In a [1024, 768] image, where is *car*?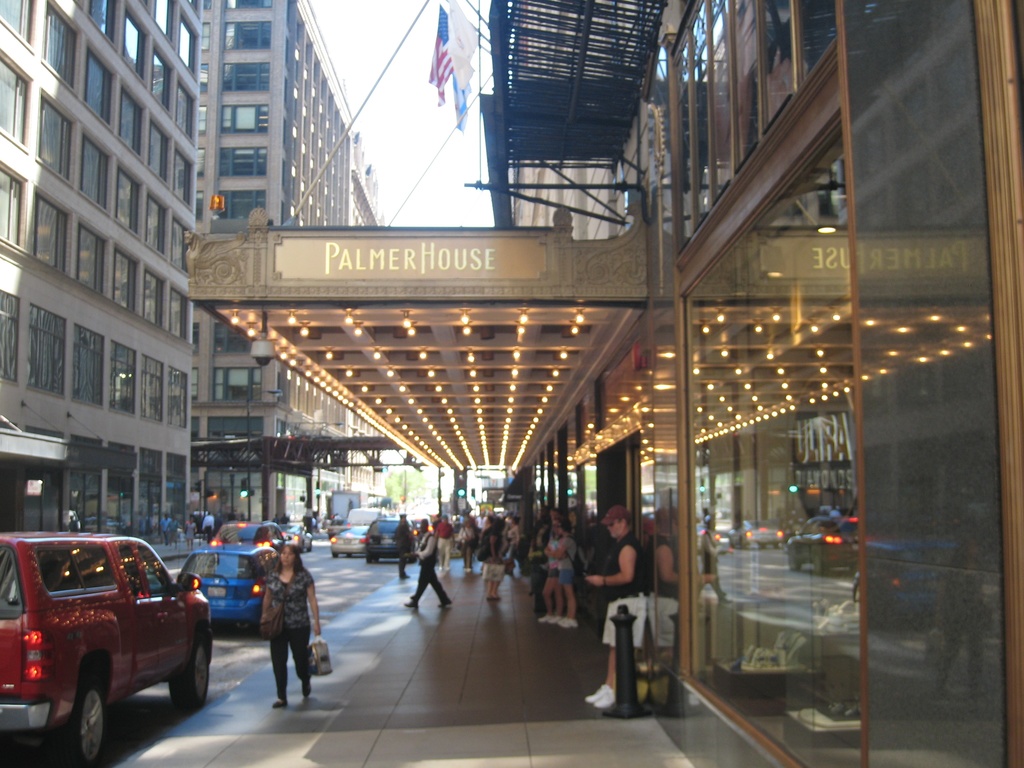
[x1=225, y1=519, x2=286, y2=545].
